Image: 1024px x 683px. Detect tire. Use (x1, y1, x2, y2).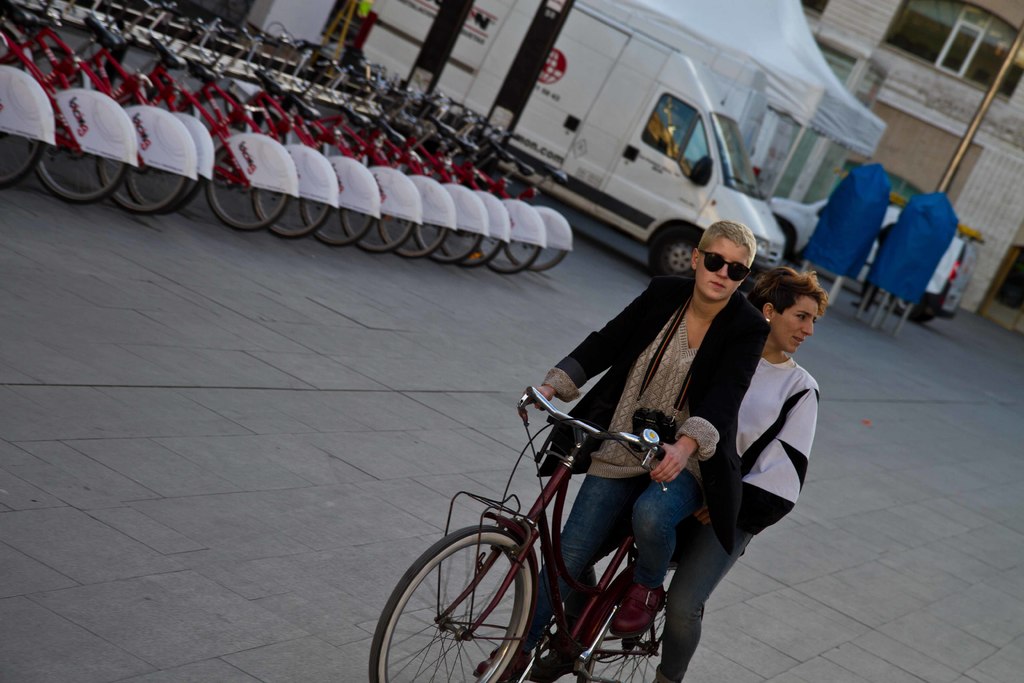
(34, 162, 132, 199).
